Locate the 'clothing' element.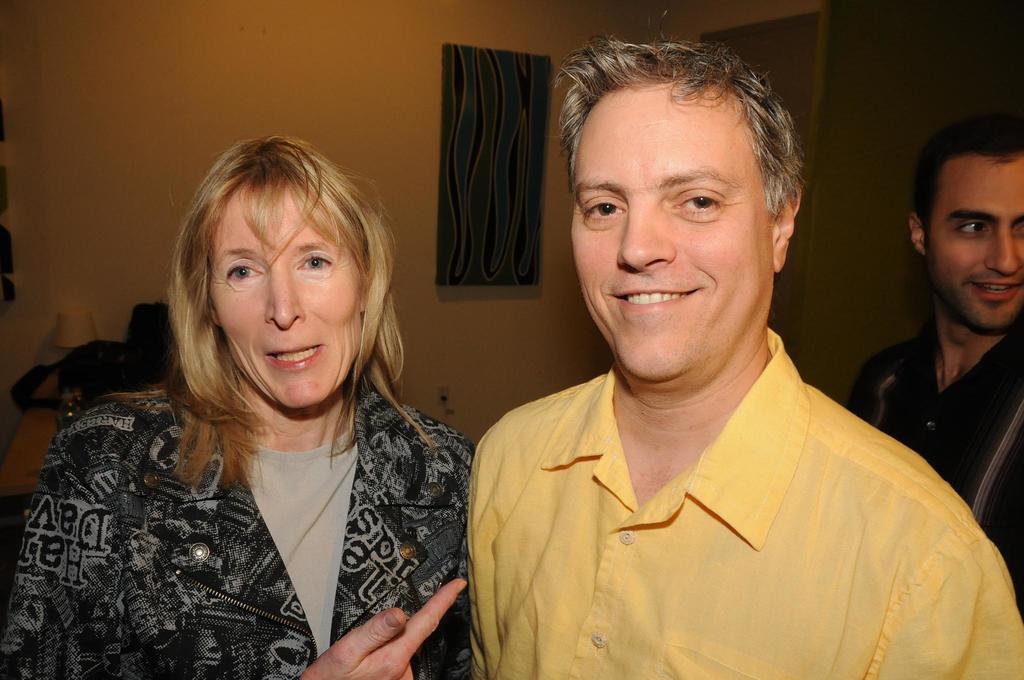
Element bbox: <region>458, 322, 1023, 679</region>.
